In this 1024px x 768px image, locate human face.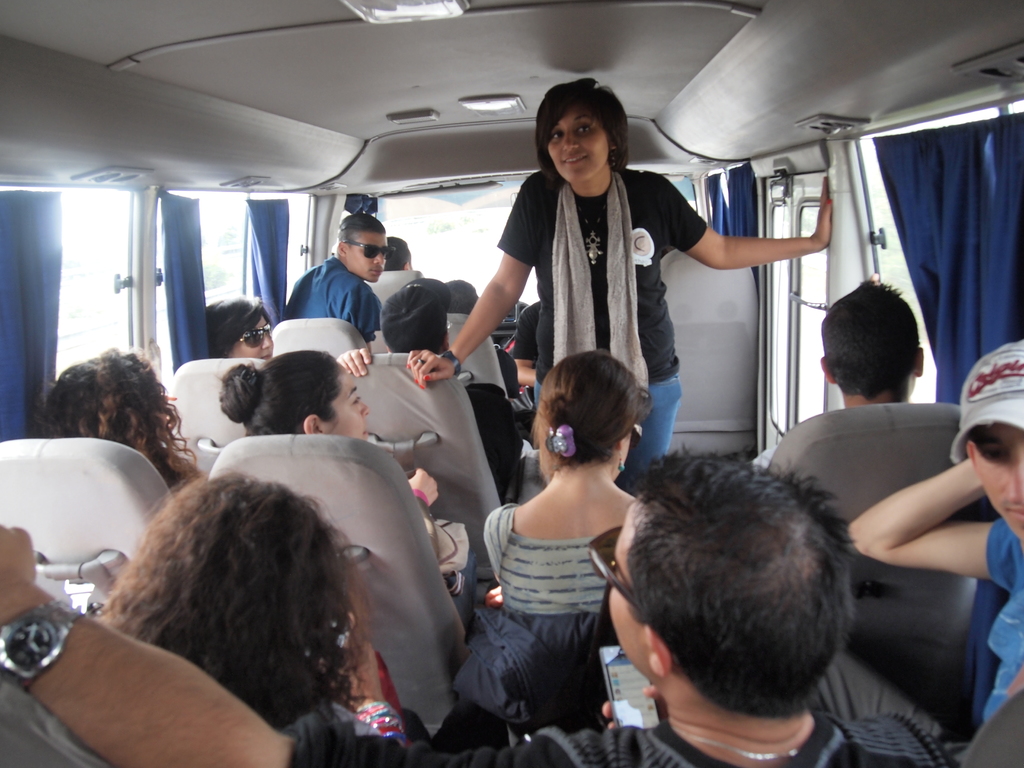
Bounding box: crop(545, 108, 617, 186).
